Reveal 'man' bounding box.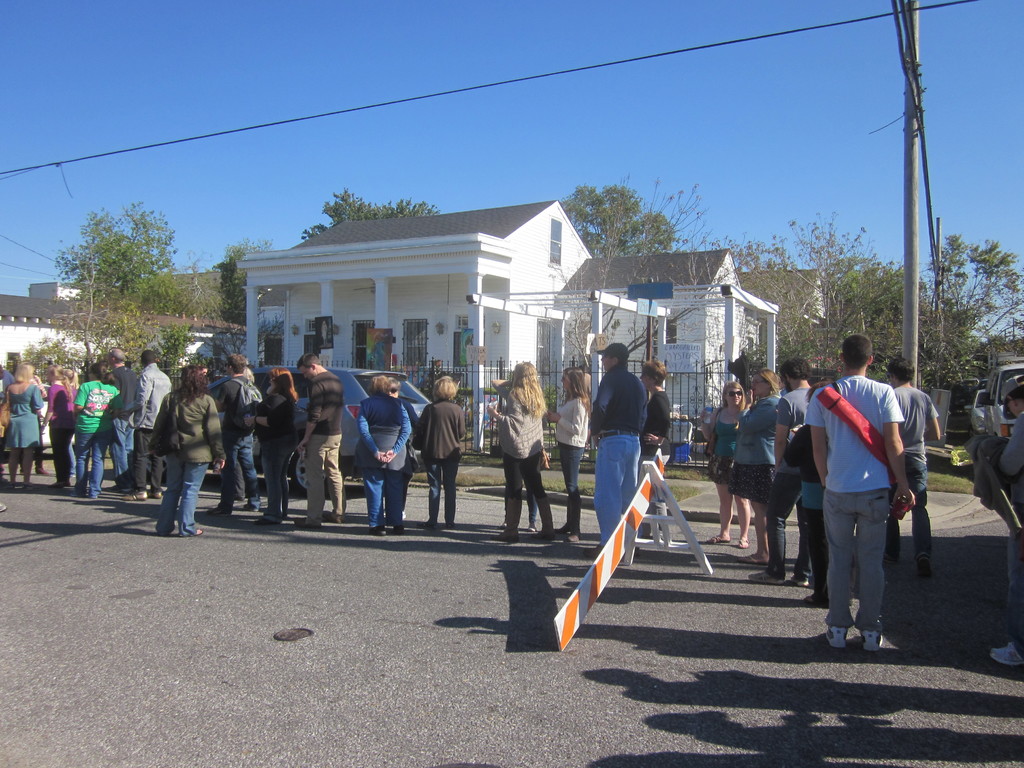
Revealed: 123 347 173 503.
